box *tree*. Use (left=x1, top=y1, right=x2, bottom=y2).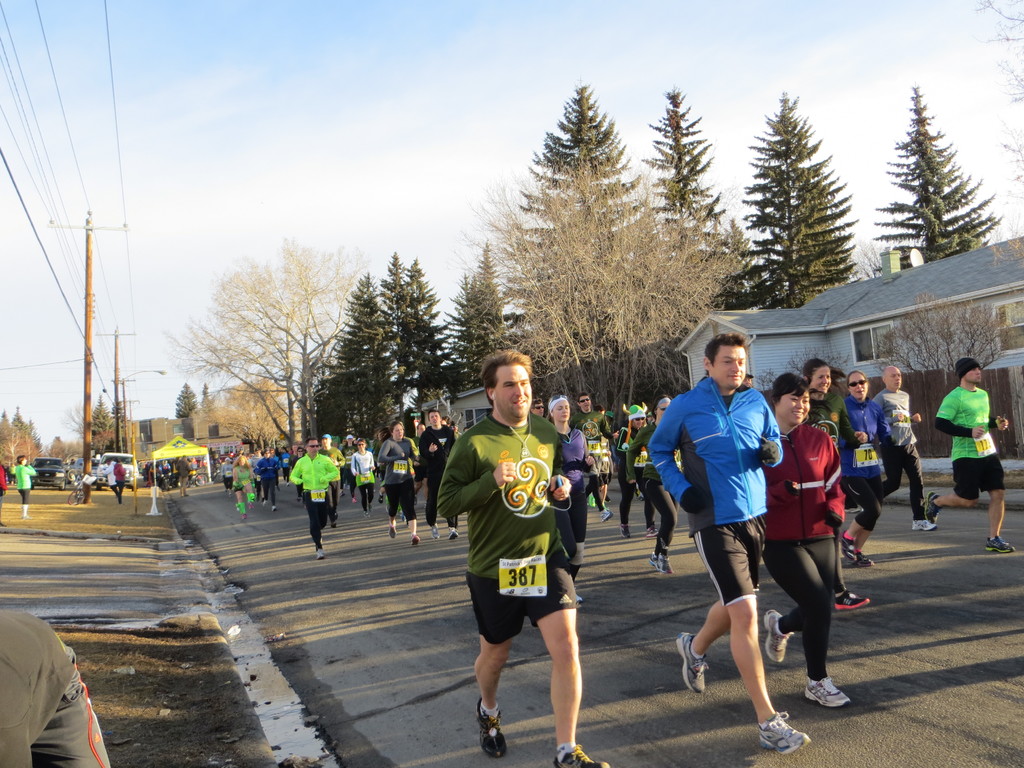
(left=451, top=241, right=516, bottom=394).
